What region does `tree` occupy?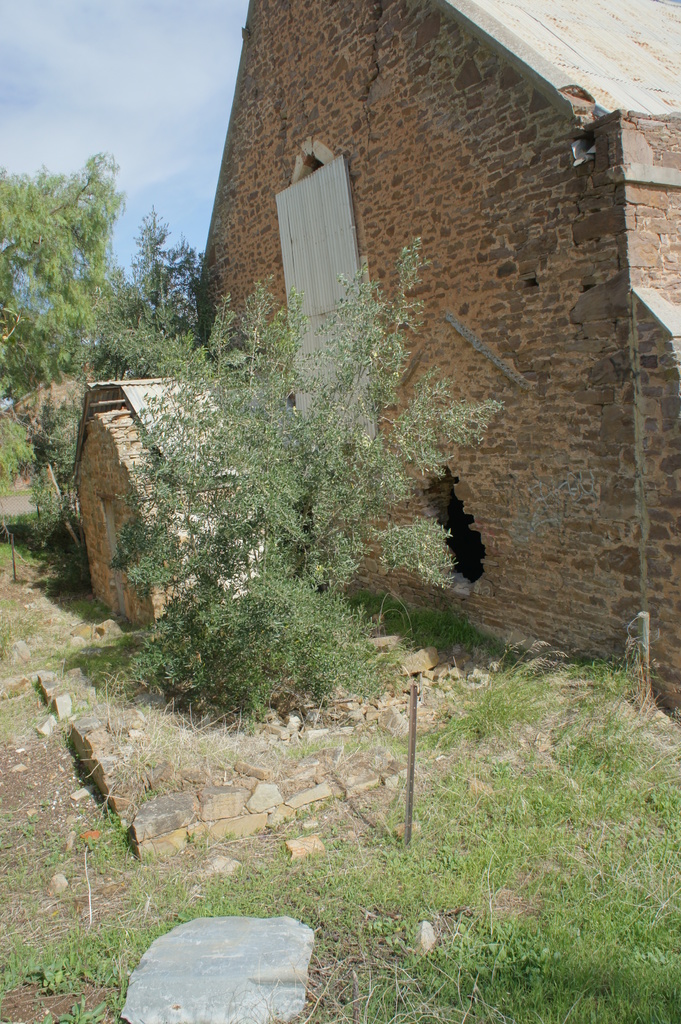
select_region(0, 147, 201, 528).
